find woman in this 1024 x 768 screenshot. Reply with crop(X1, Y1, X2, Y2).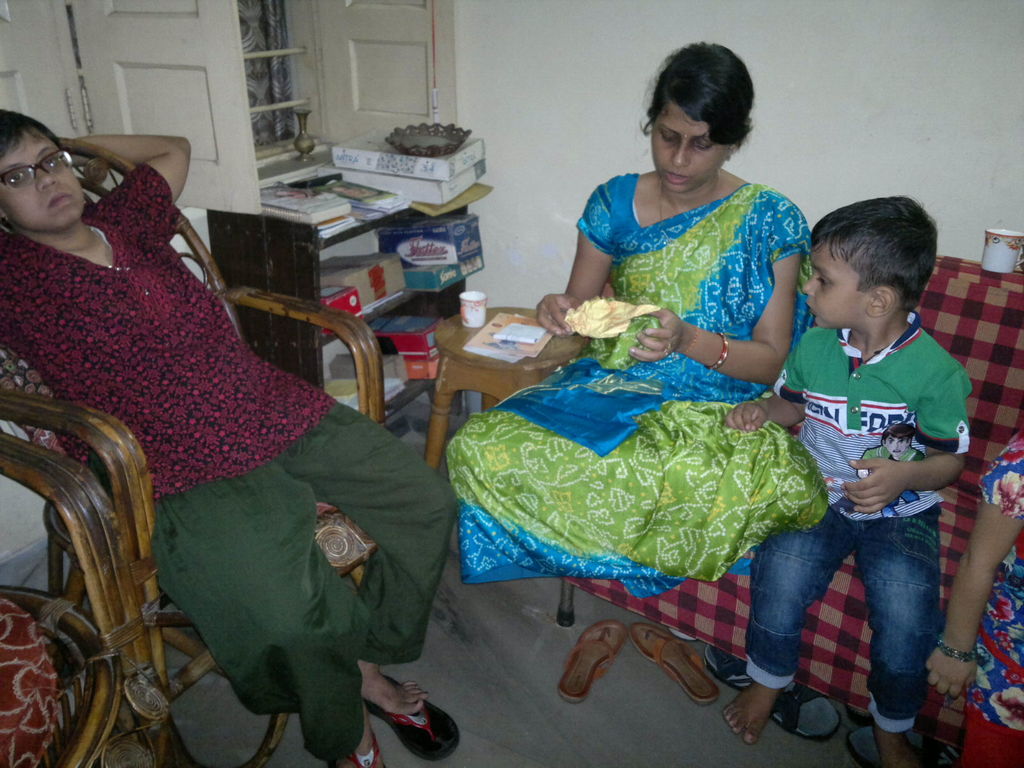
crop(481, 140, 833, 607).
